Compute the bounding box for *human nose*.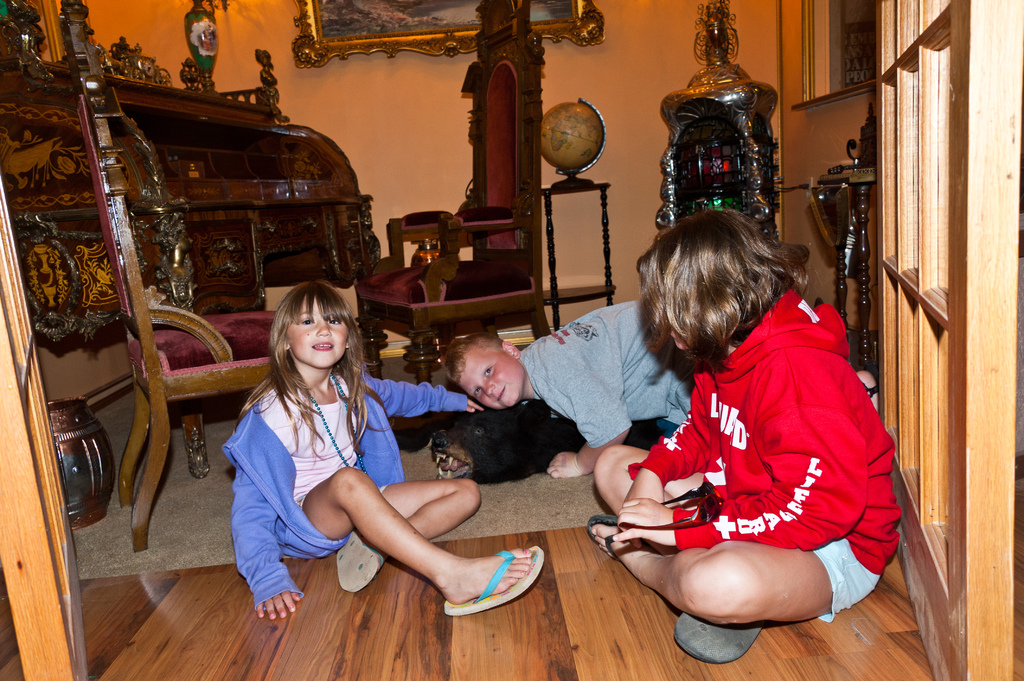
{"x1": 481, "y1": 382, "x2": 496, "y2": 397}.
